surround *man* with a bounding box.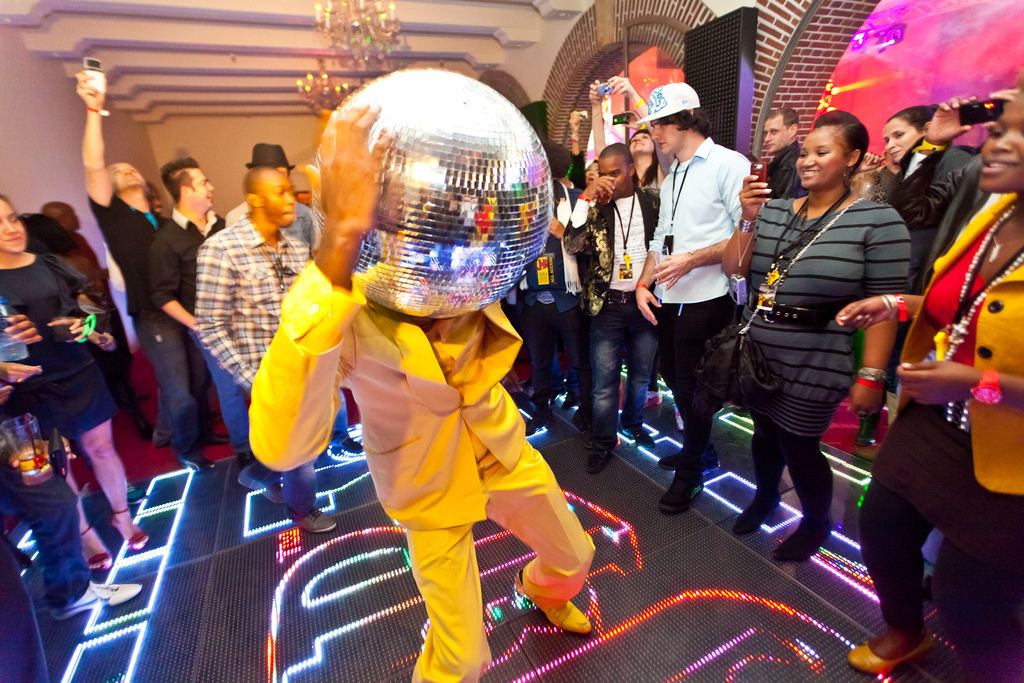
Rect(0, 312, 136, 623).
